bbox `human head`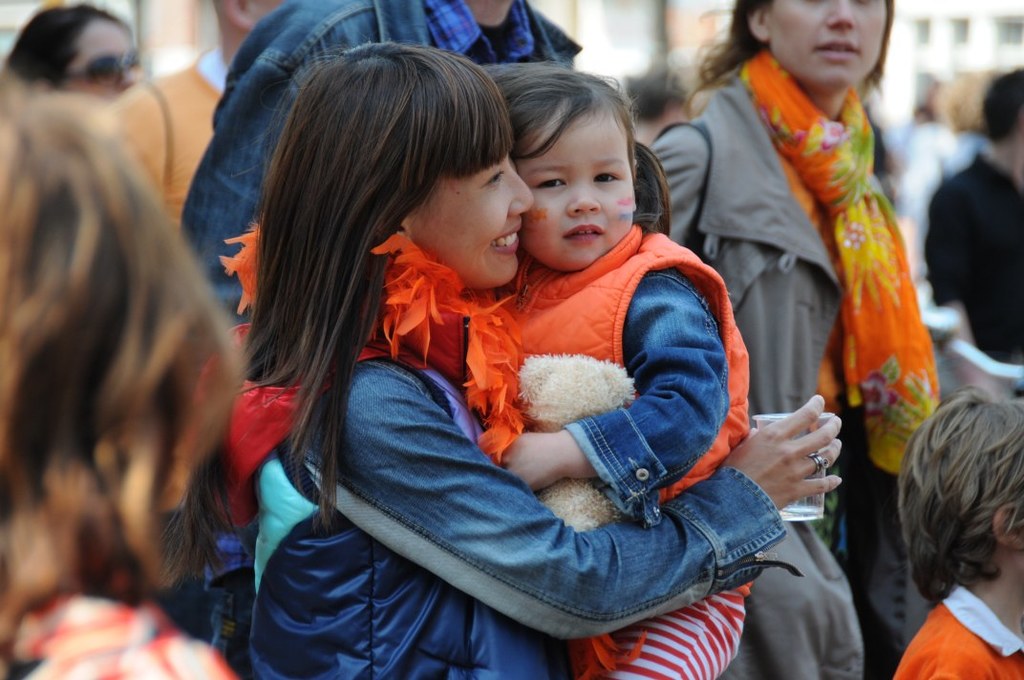
497:67:667:271
